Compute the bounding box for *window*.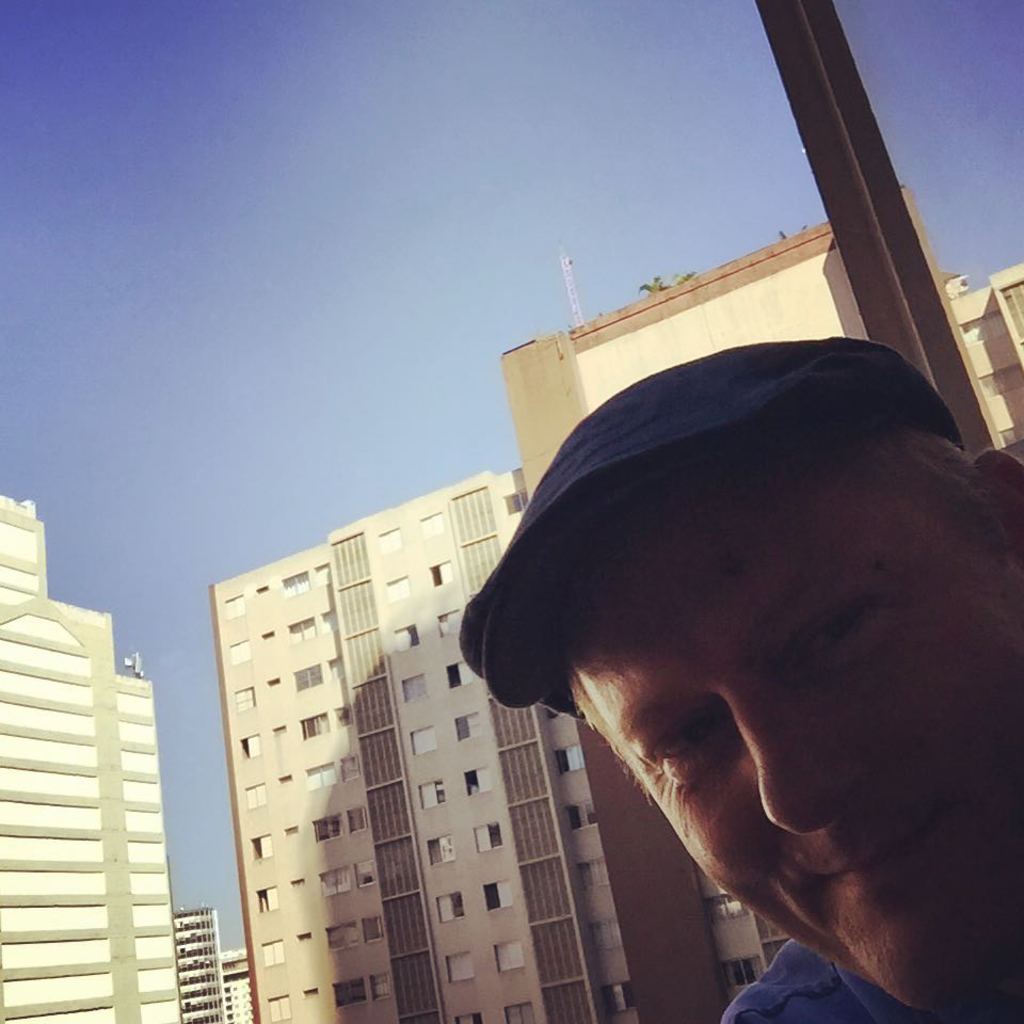
(564, 796, 598, 831).
